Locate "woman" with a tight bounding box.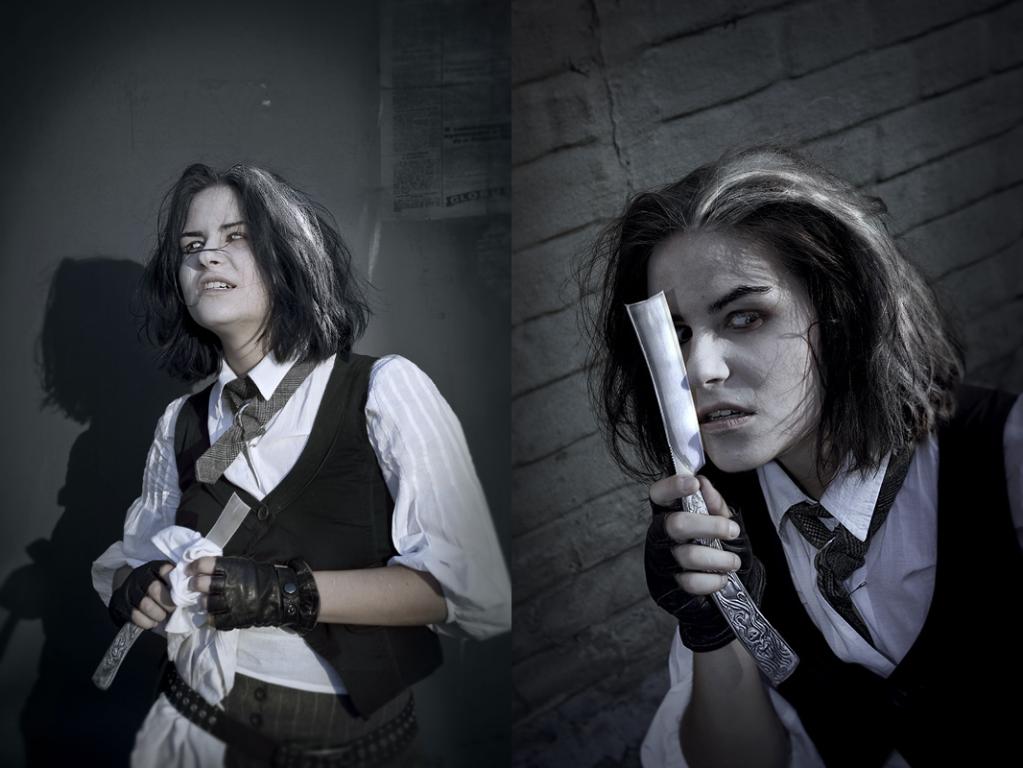
{"x1": 558, "y1": 138, "x2": 1022, "y2": 767}.
